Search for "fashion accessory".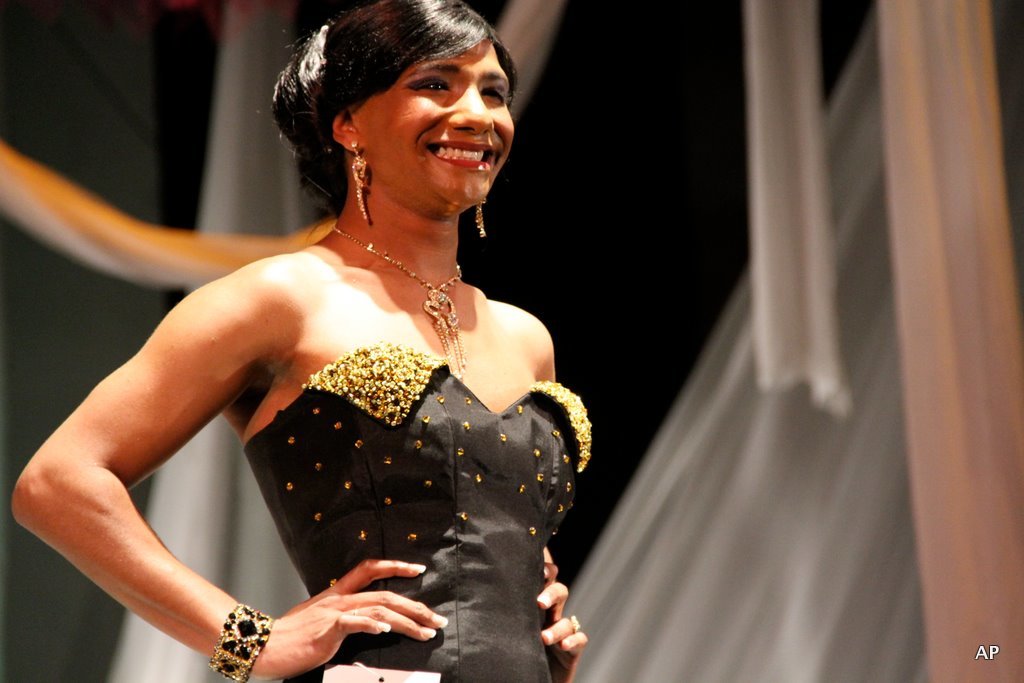
Found at (471, 197, 484, 236).
